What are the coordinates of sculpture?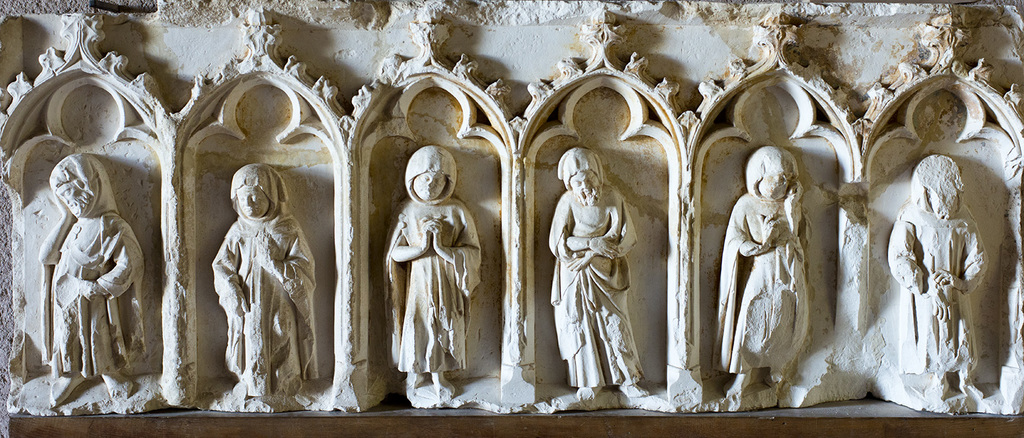
877 153 996 408.
